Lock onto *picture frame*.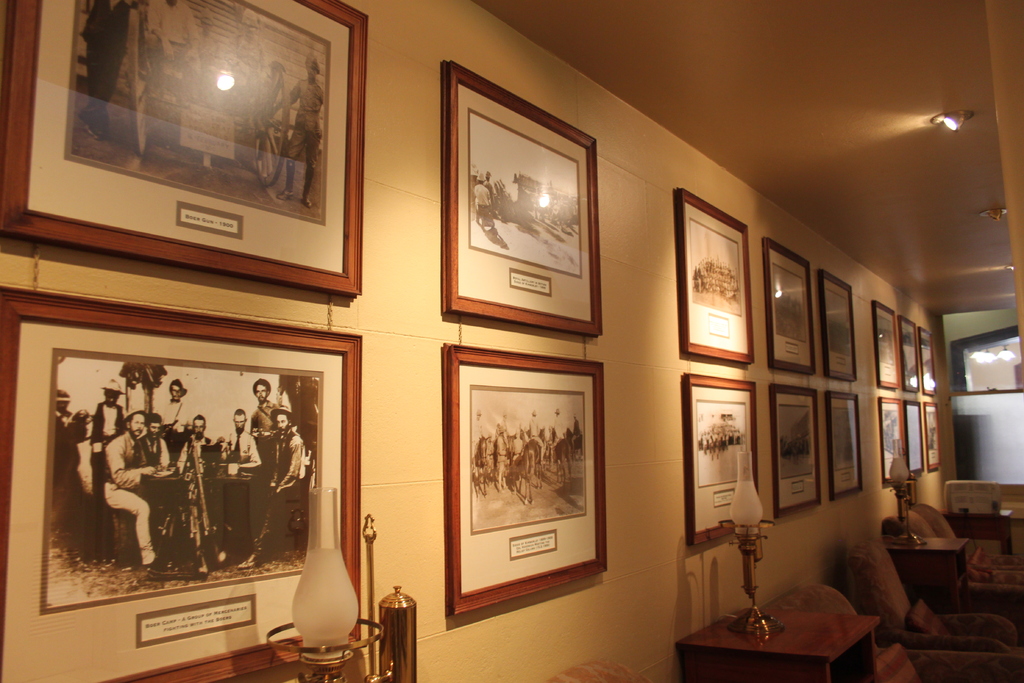
Locked: [899, 318, 913, 394].
